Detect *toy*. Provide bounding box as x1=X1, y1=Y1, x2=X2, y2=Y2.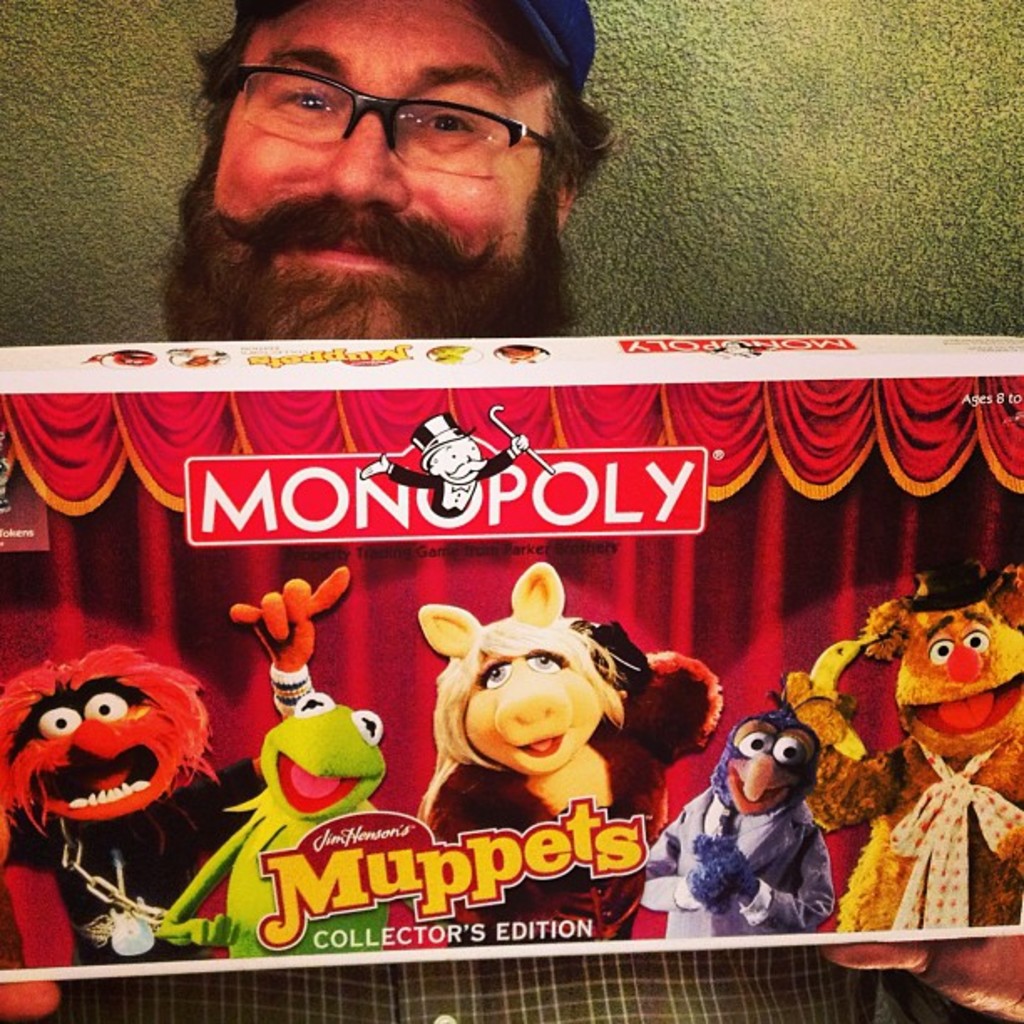
x1=146, y1=691, x2=393, y2=955.
